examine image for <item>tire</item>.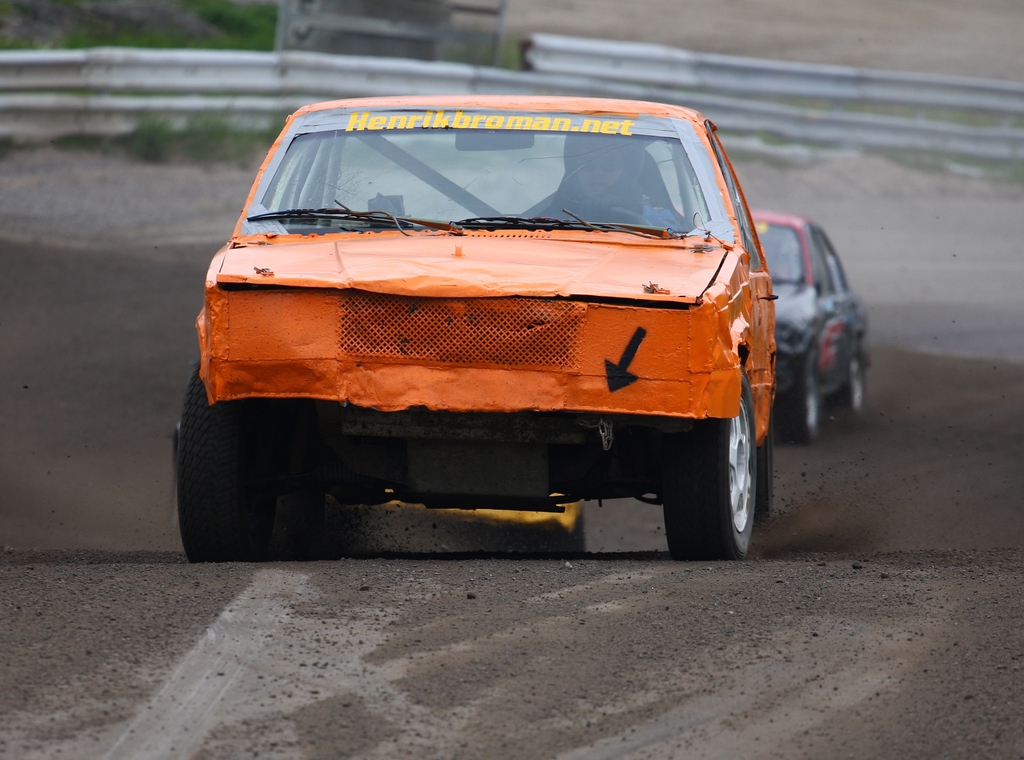
Examination result: left=181, top=362, right=276, bottom=564.
